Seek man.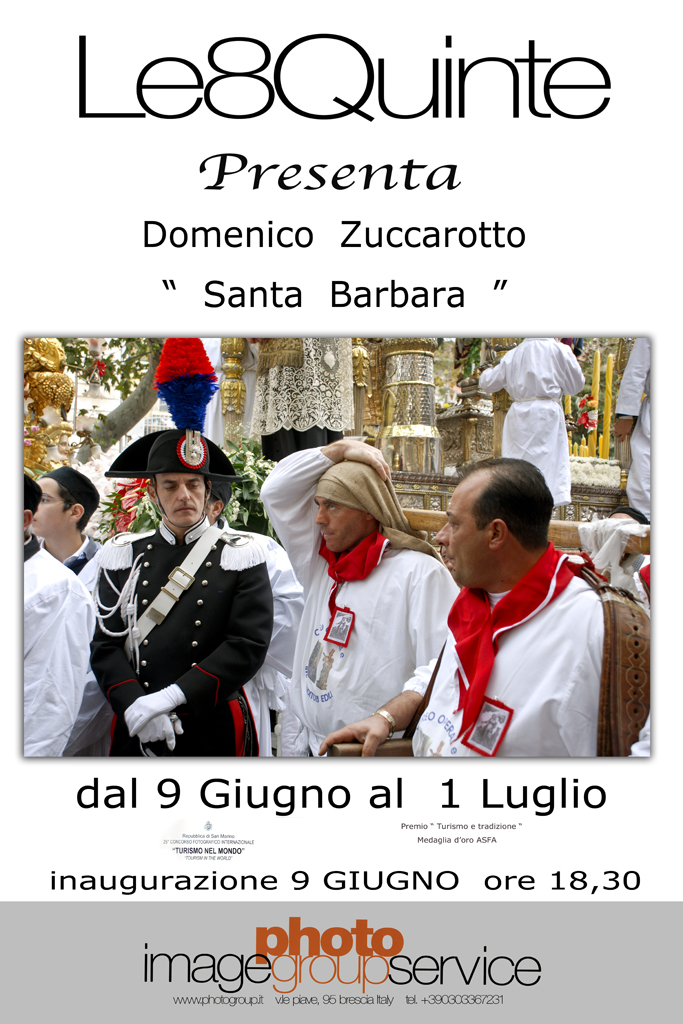
select_region(79, 421, 282, 759).
